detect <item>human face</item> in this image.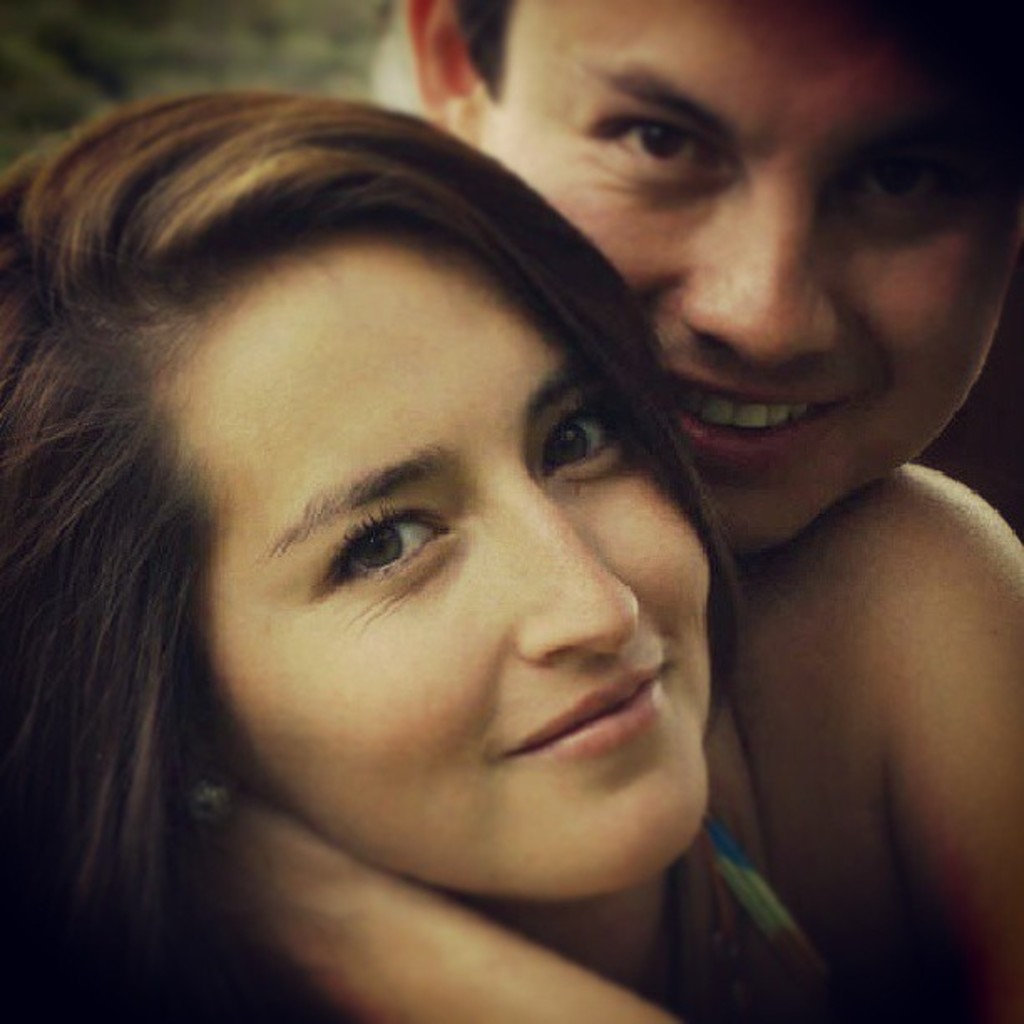
Detection: BBox(187, 243, 706, 900).
